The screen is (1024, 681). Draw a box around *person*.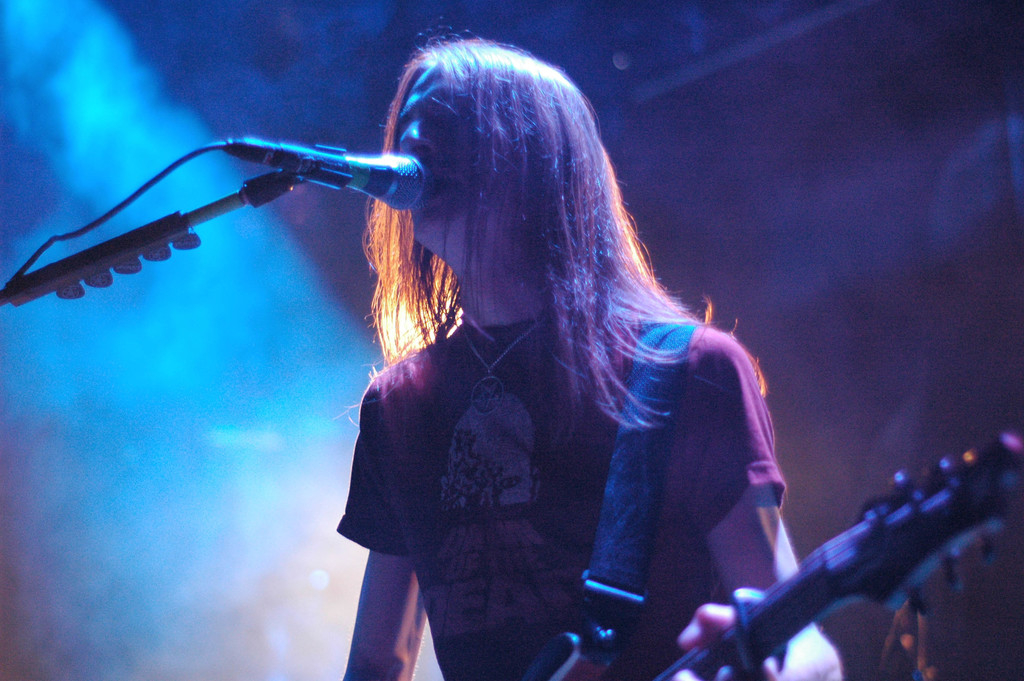
336:17:918:680.
